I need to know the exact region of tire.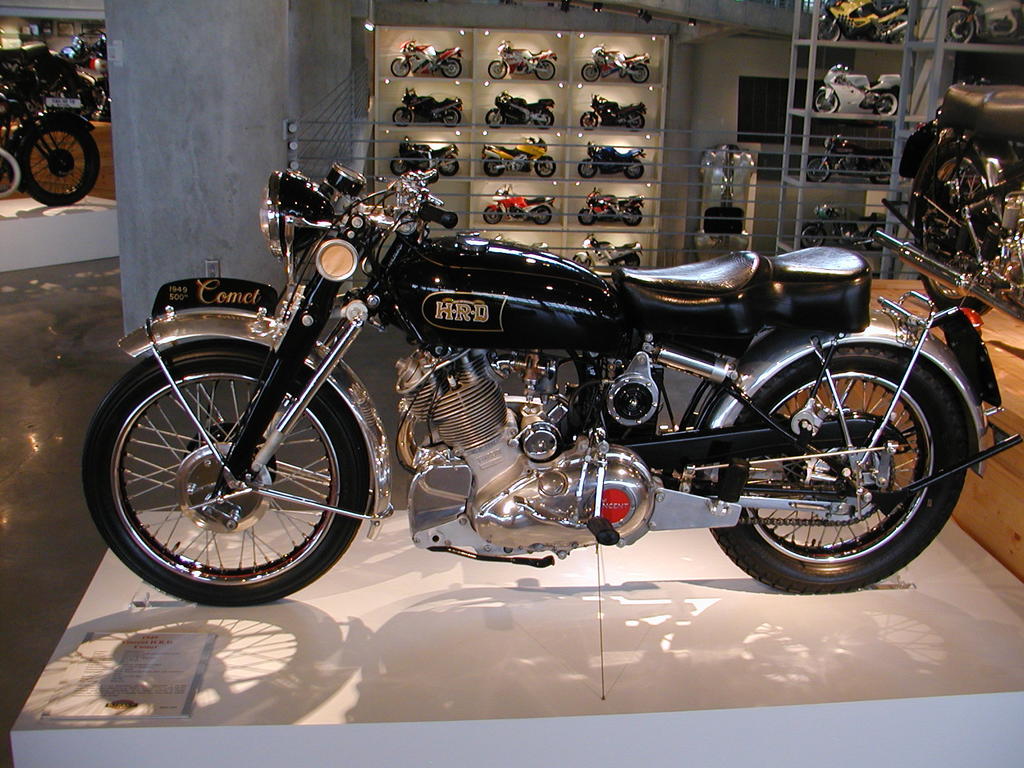
Region: crop(571, 255, 589, 266).
